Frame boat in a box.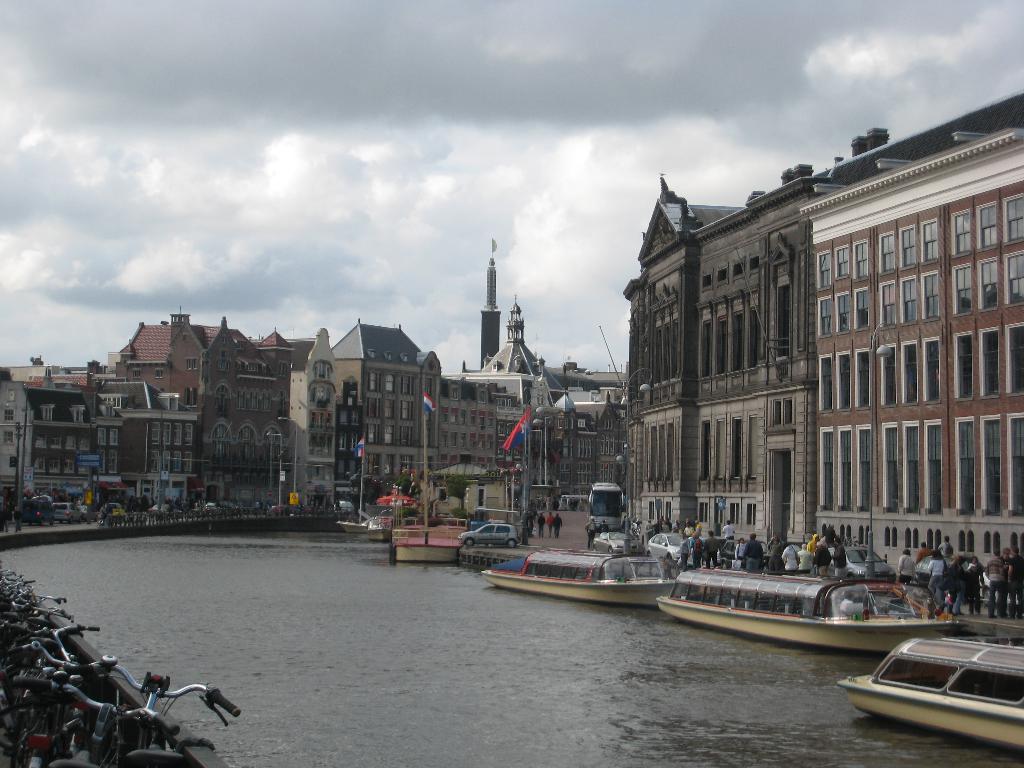
{"left": 840, "top": 634, "right": 1023, "bottom": 748}.
